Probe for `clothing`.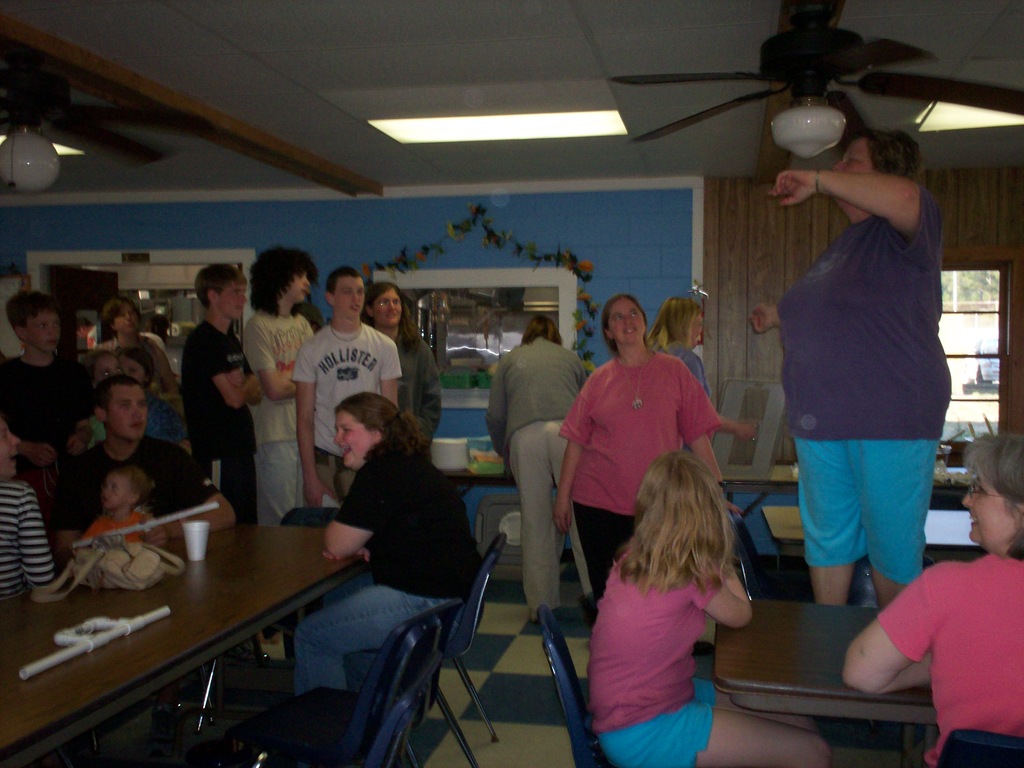
Probe result: locate(0, 351, 95, 499).
